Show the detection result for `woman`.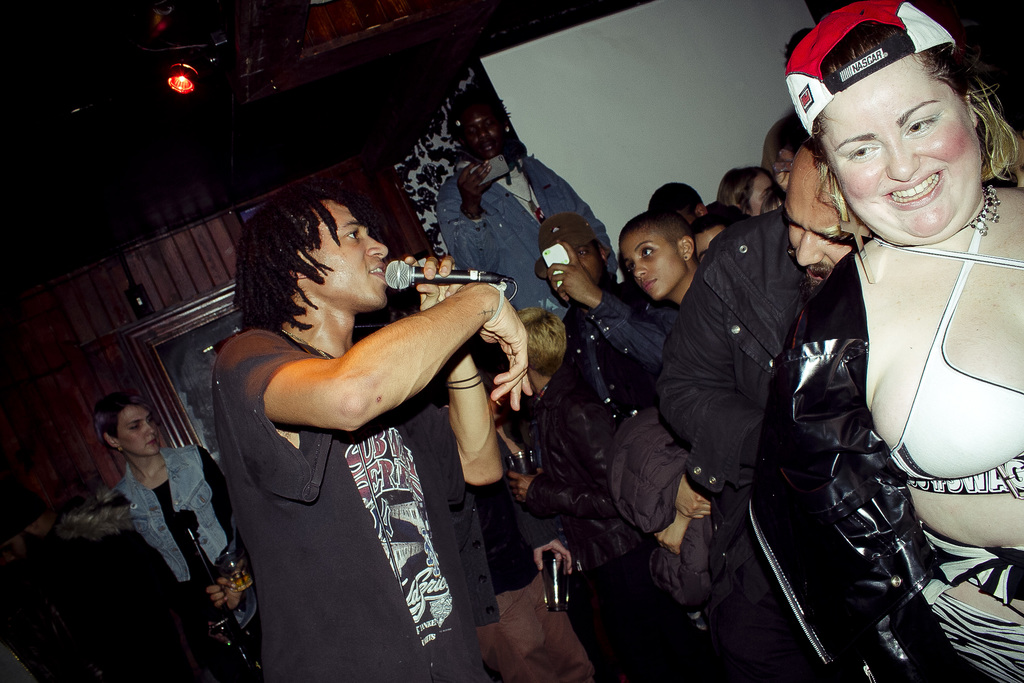
l=712, t=165, r=790, b=225.
